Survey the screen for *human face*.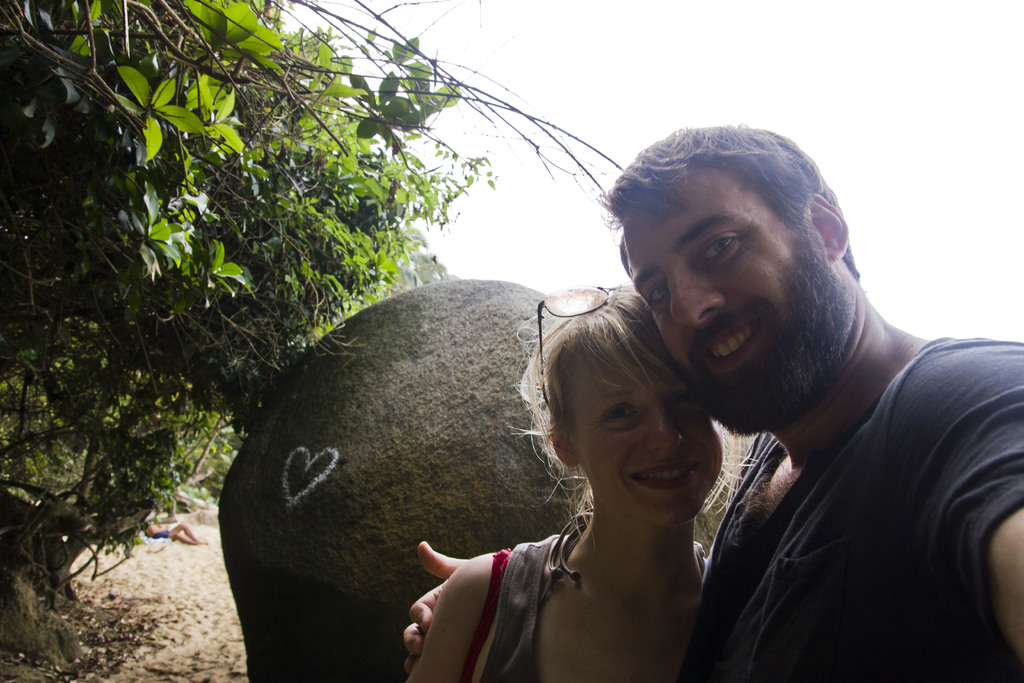
Survey found: {"left": 623, "top": 166, "right": 847, "bottom": 435}.
